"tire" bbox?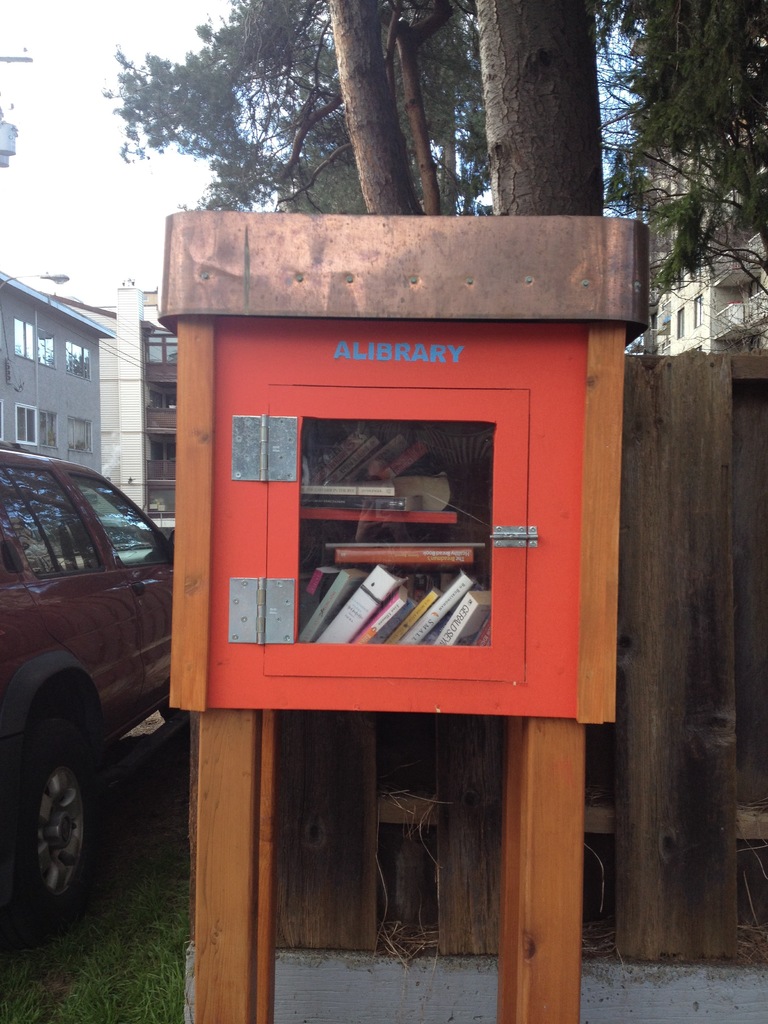
pyautogui.locateOnScreen(7, 707, 105, 924)
